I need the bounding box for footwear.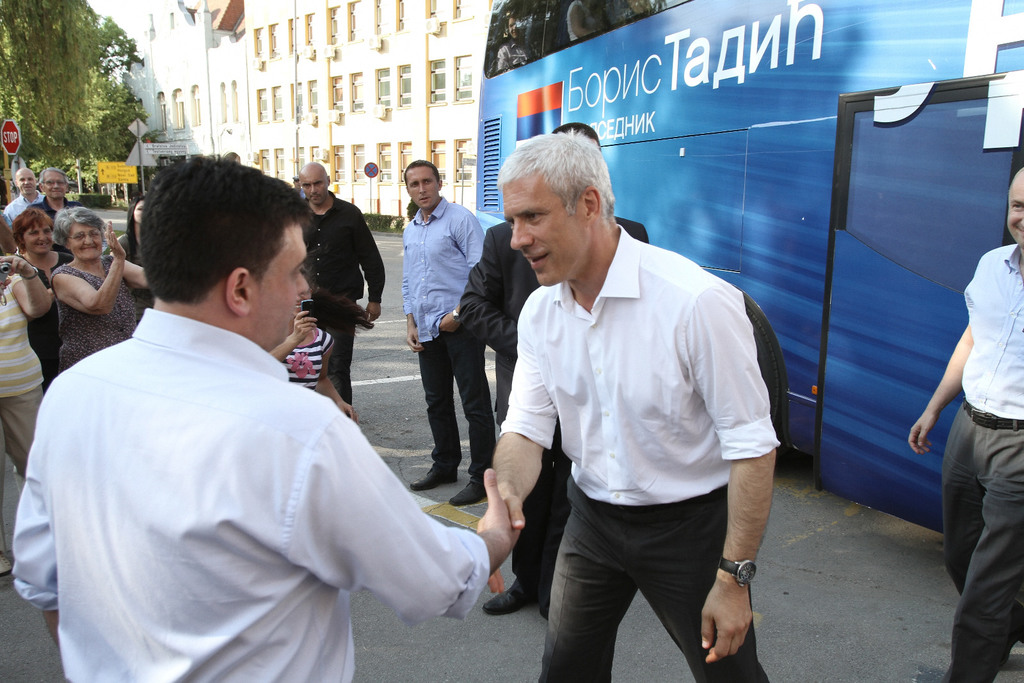
Here it is: Rect(530, 590, 554, 620).
